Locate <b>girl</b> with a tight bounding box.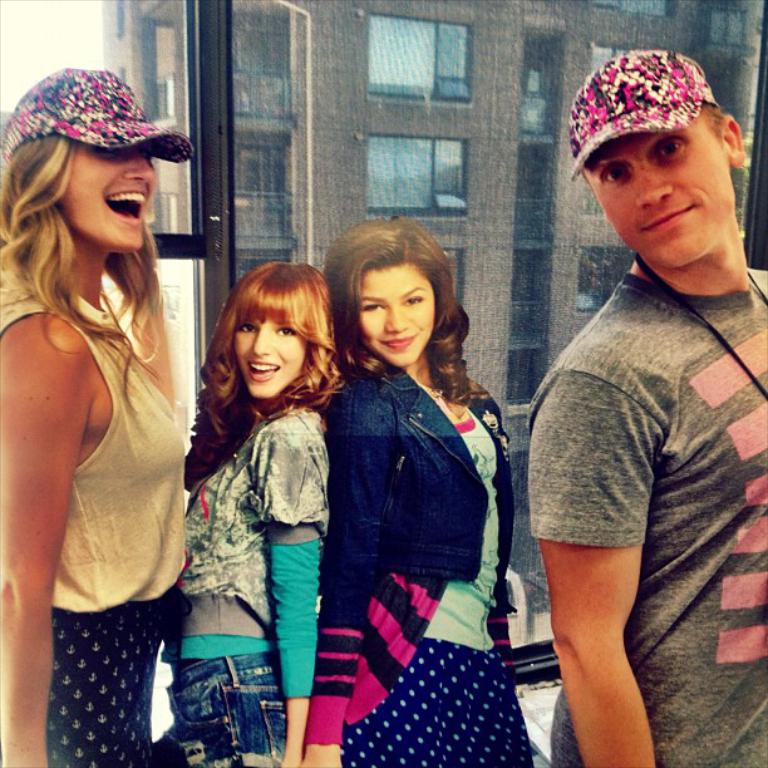
detection(0, 68, 193, 767).
